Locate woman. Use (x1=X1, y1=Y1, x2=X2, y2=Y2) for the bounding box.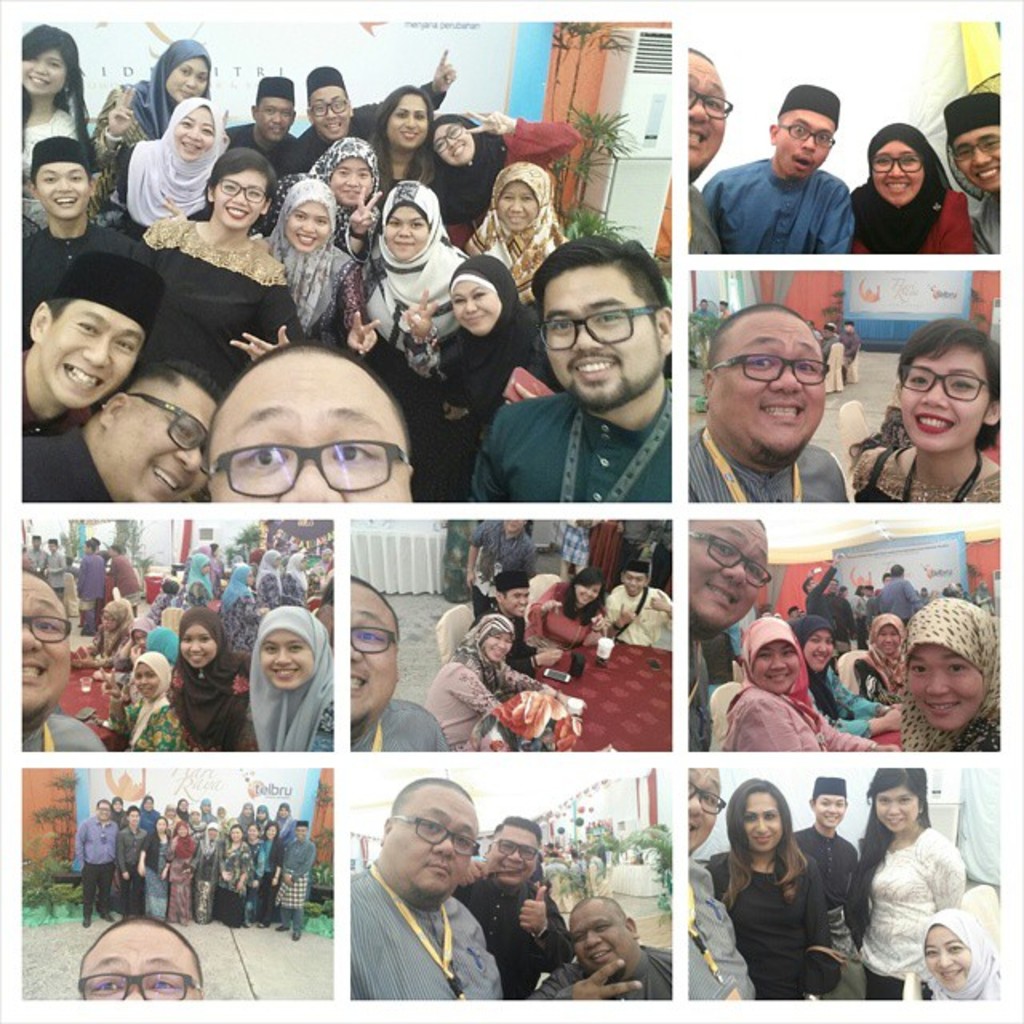
(x1=366, y1=83, x2=434, y2=192).
